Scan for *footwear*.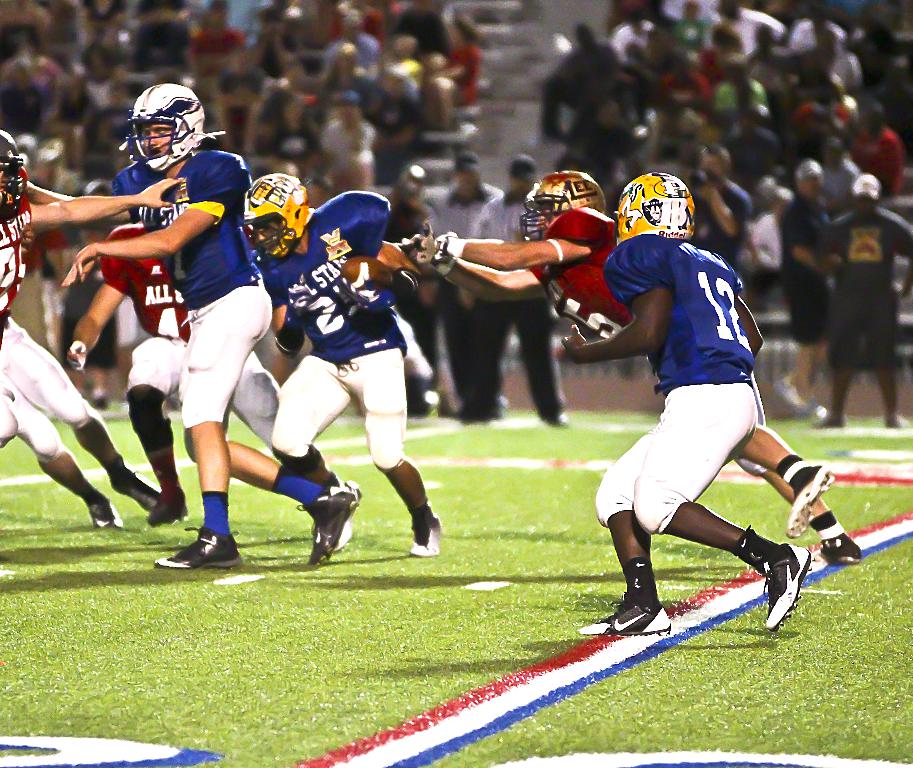
Scan result: x1=156 y1=505 x2=233 y2=578.
